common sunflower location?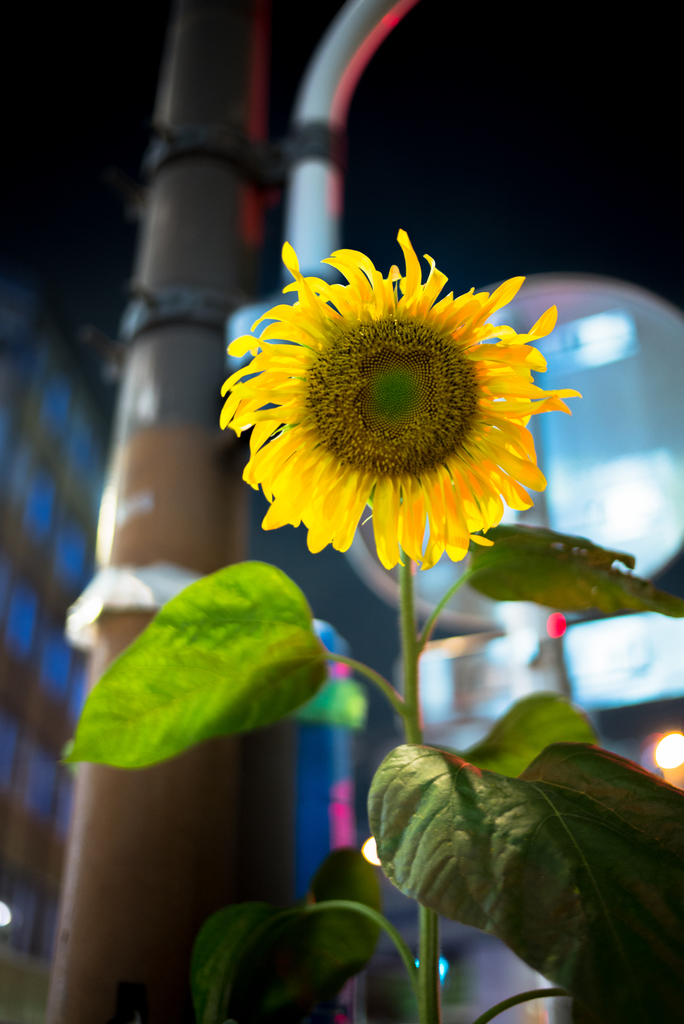
box=[208, 224, 586, 575]
